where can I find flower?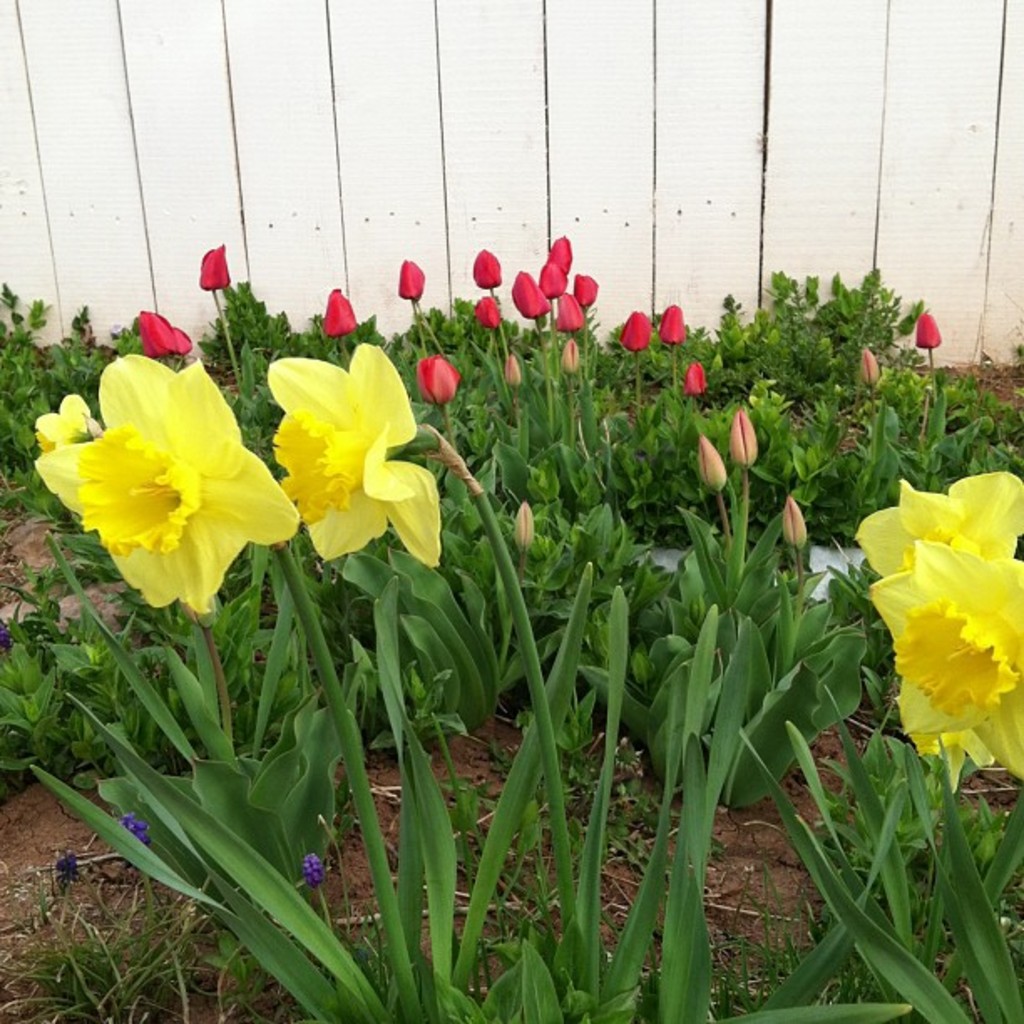
You can find it at crop(545, 231, 576, 278).
